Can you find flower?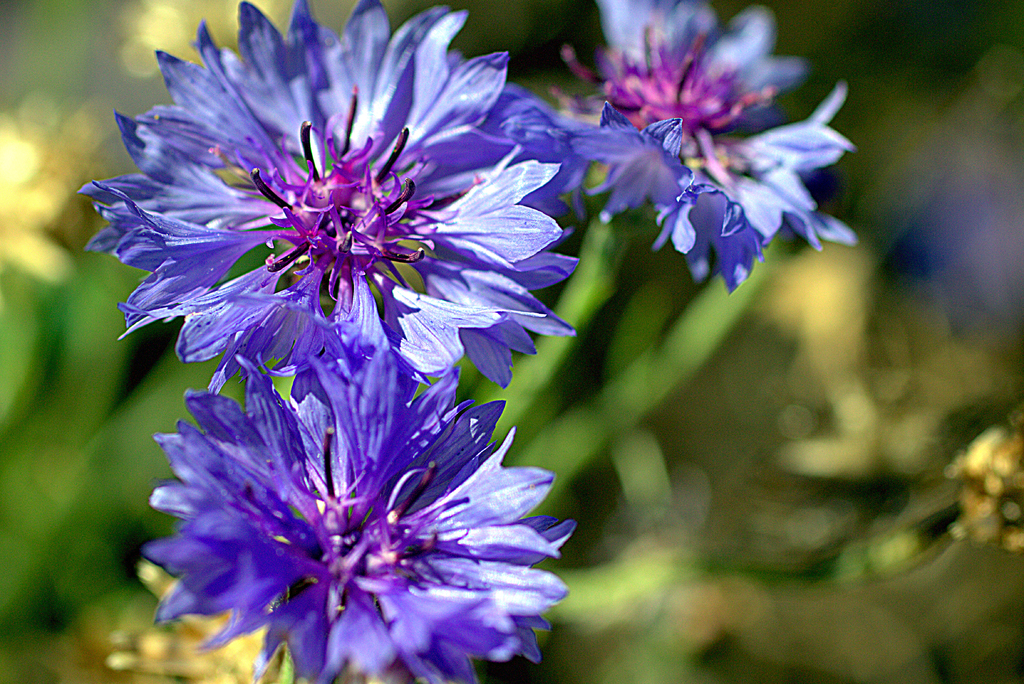
Yes, bounding box: l=0, t=99, r=98, b=286.
